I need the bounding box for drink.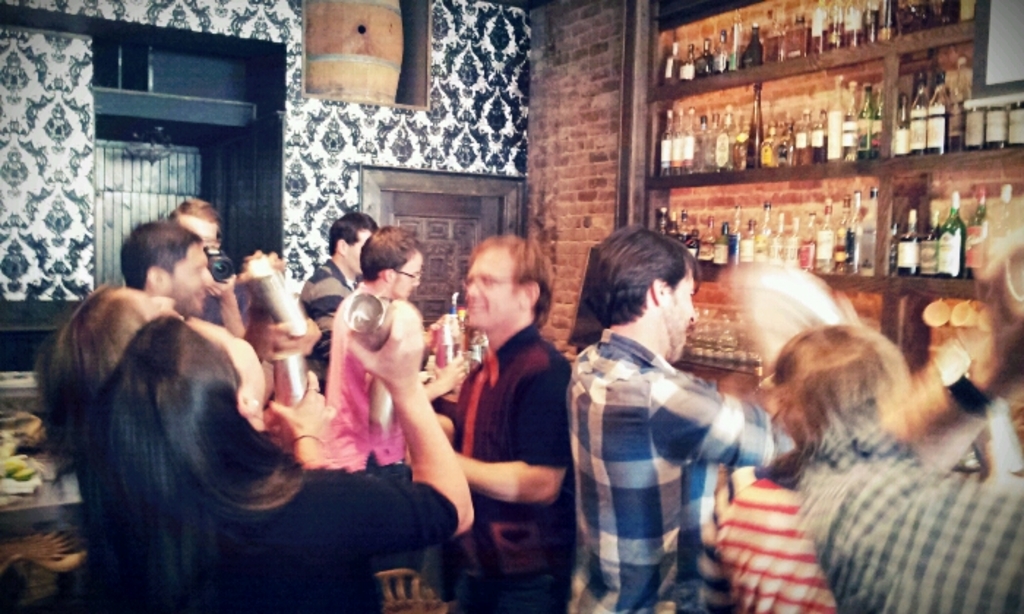
Here it is: locate(657, 124, 676, 177).
